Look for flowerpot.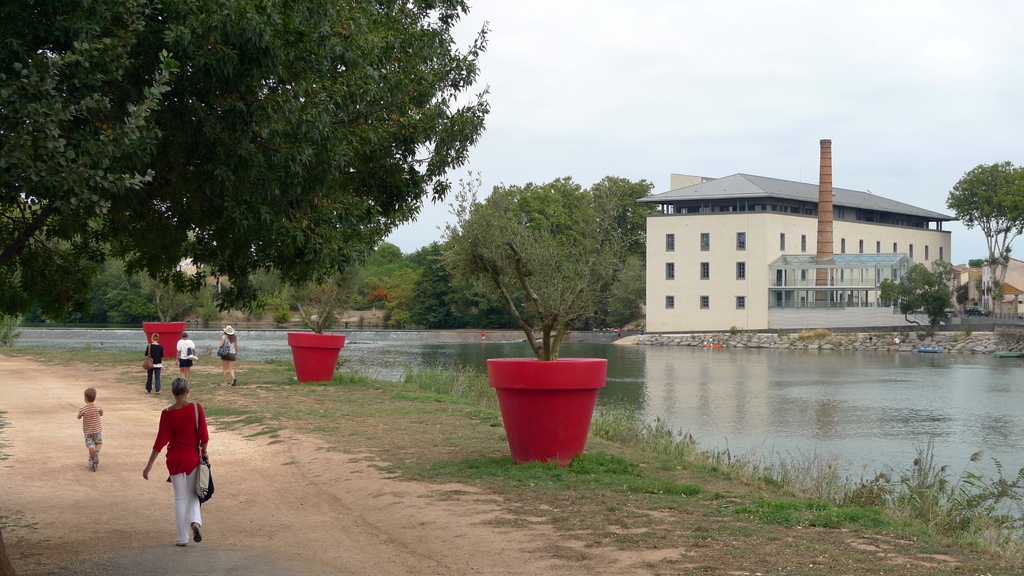
Found: region(142, 322, 186, 360).
